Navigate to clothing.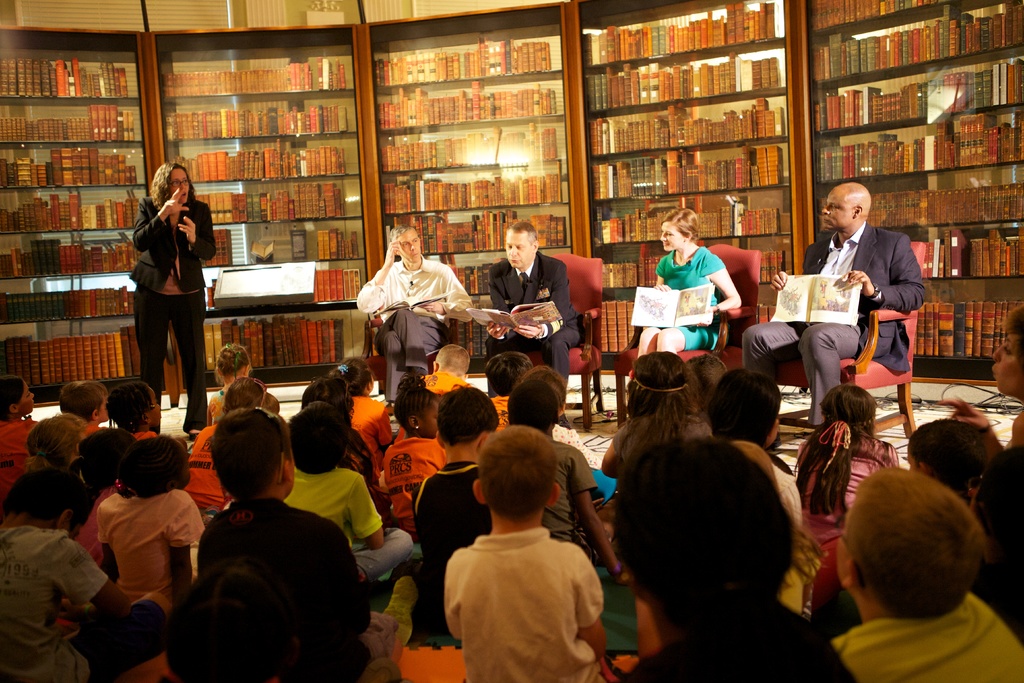
Navigation target: (left=646, top=245, right=726, bottom=356).
